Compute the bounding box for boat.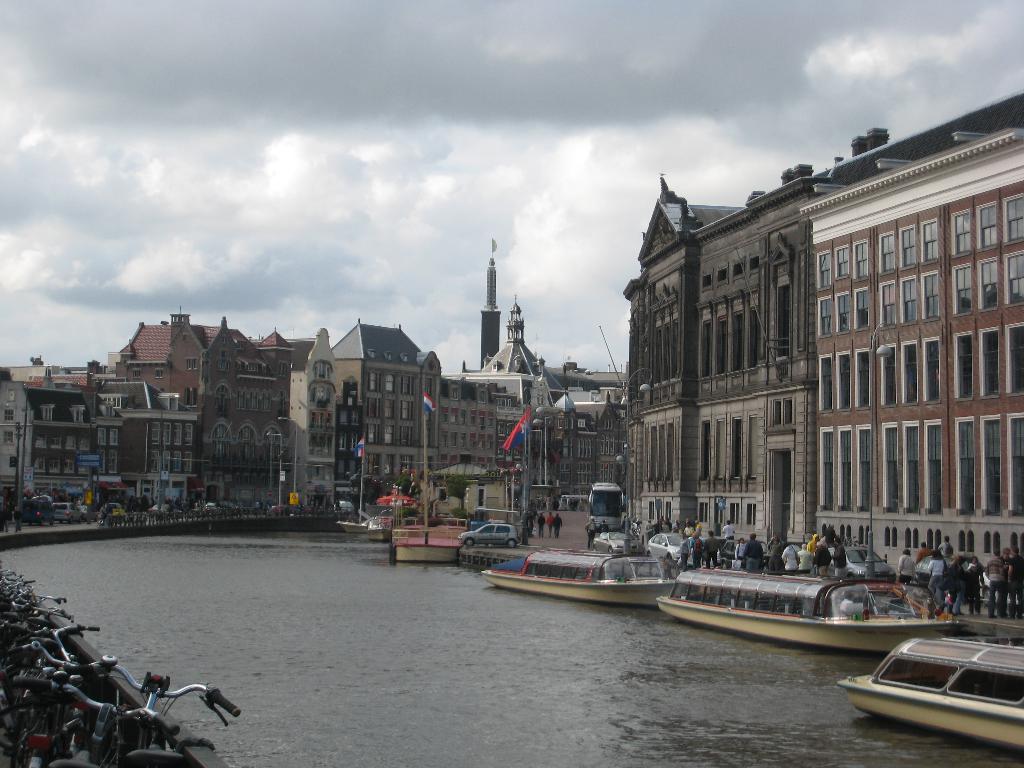
(left=387, top=403, right=458, bottom=564).
